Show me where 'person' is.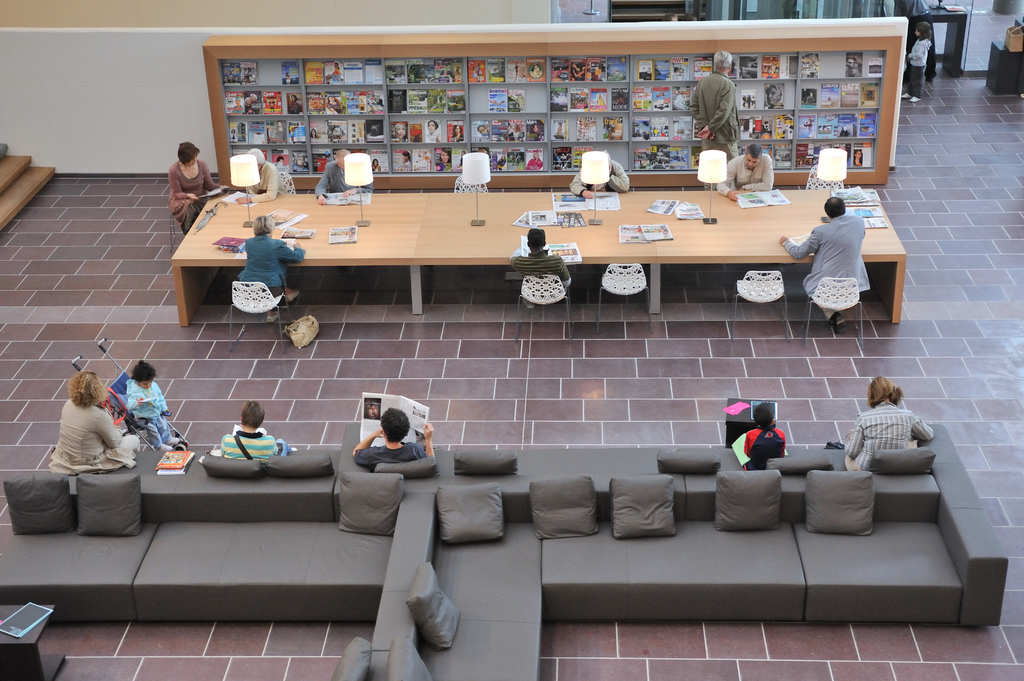
'person' is at pyautogui.locateOnScreen(217, 402, 285, 460).
